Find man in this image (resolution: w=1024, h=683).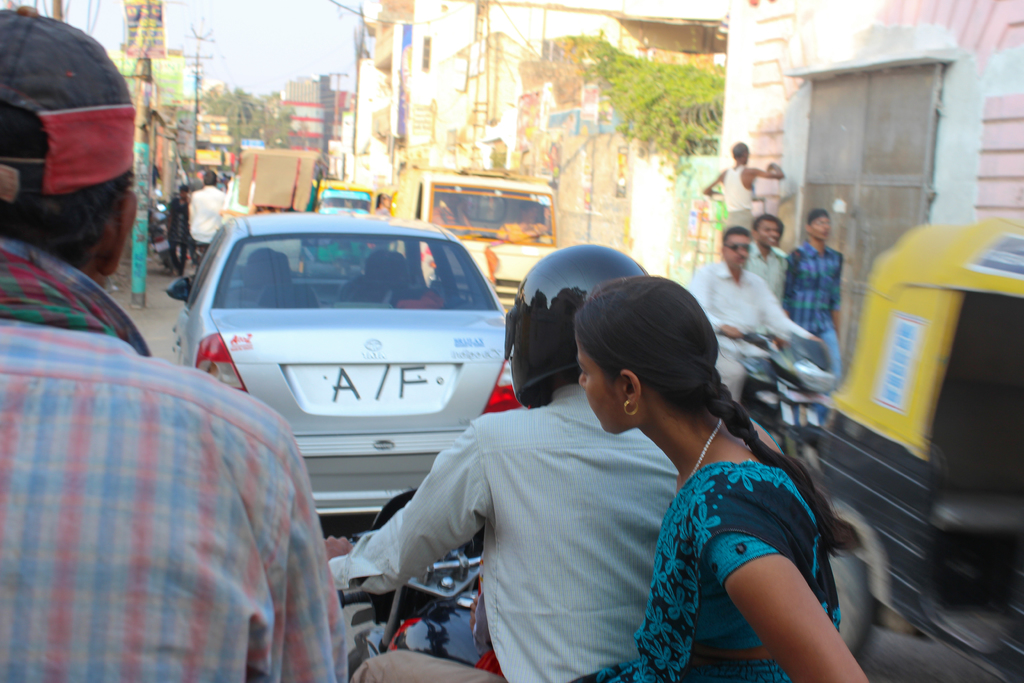
Rect(703, 140, 788, 233).
